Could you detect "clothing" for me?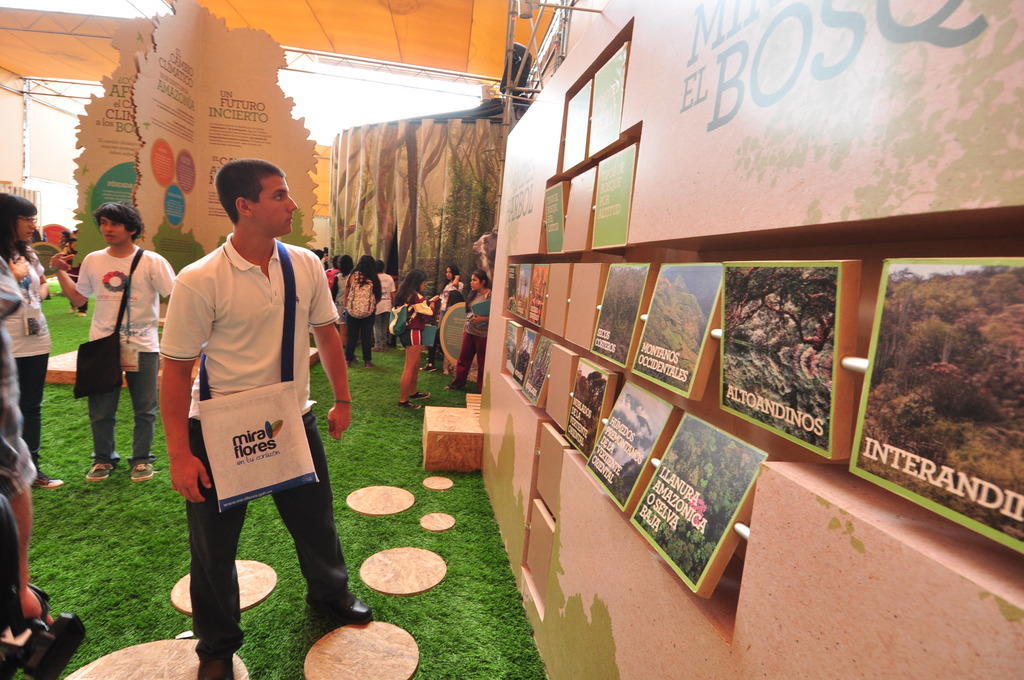
Detection result: BBox(346, 261, 381, 361).
